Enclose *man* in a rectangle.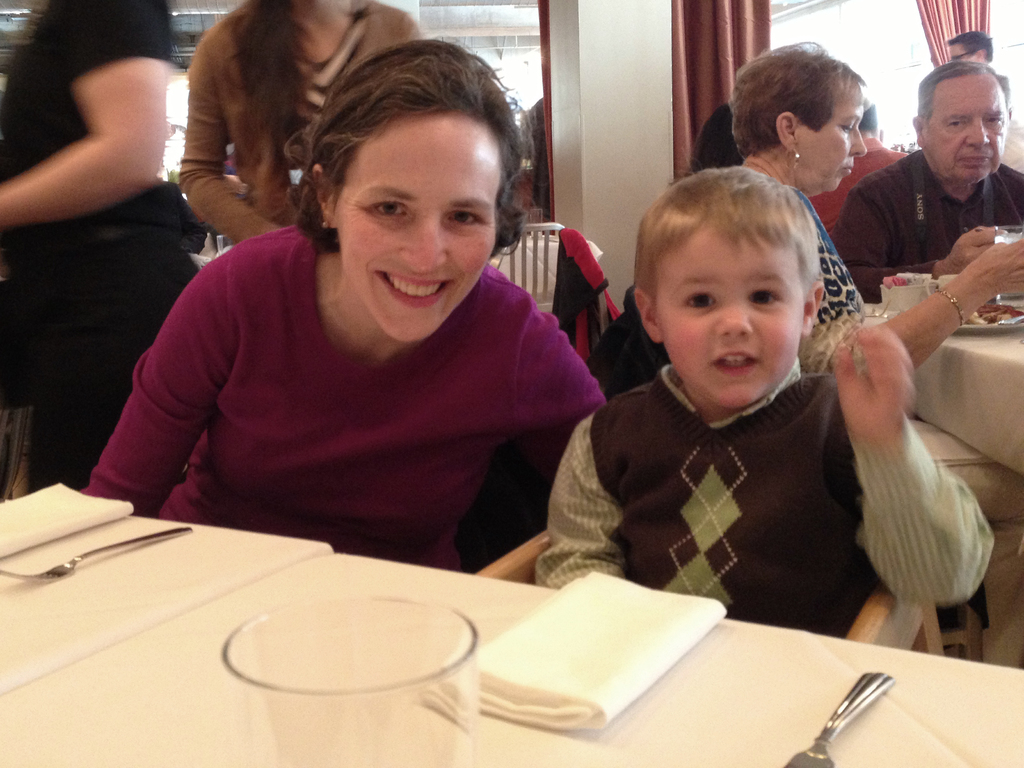
box=[836, 65, 1023, 285].
